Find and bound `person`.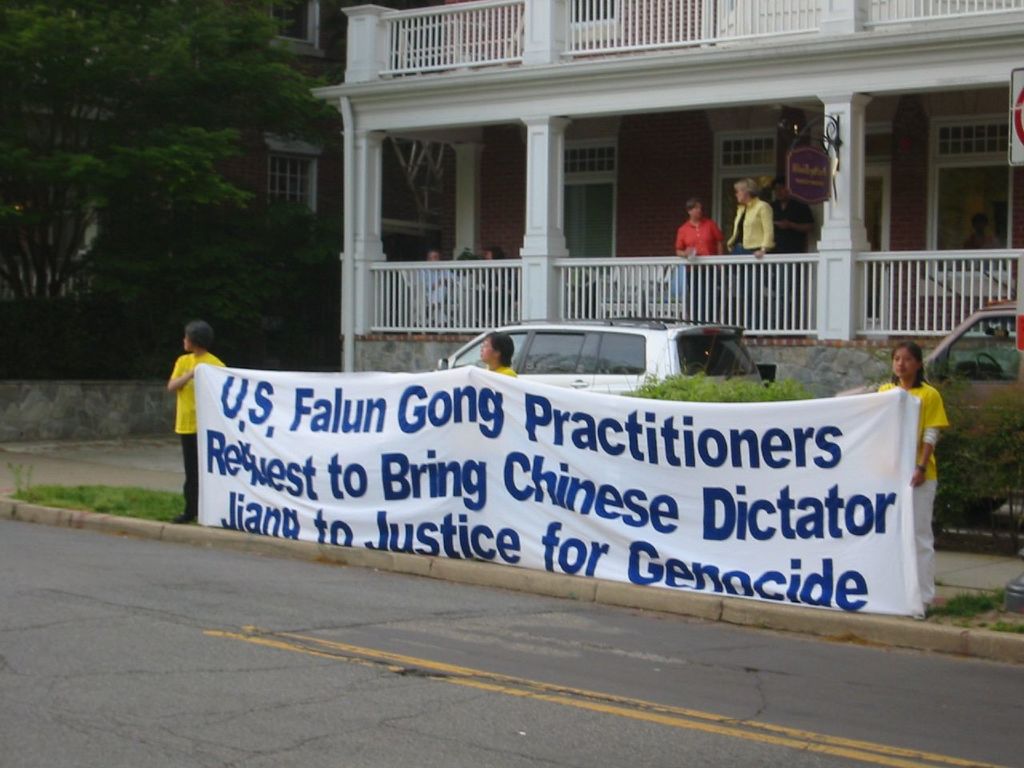
Bound: 876 344 950 618.
